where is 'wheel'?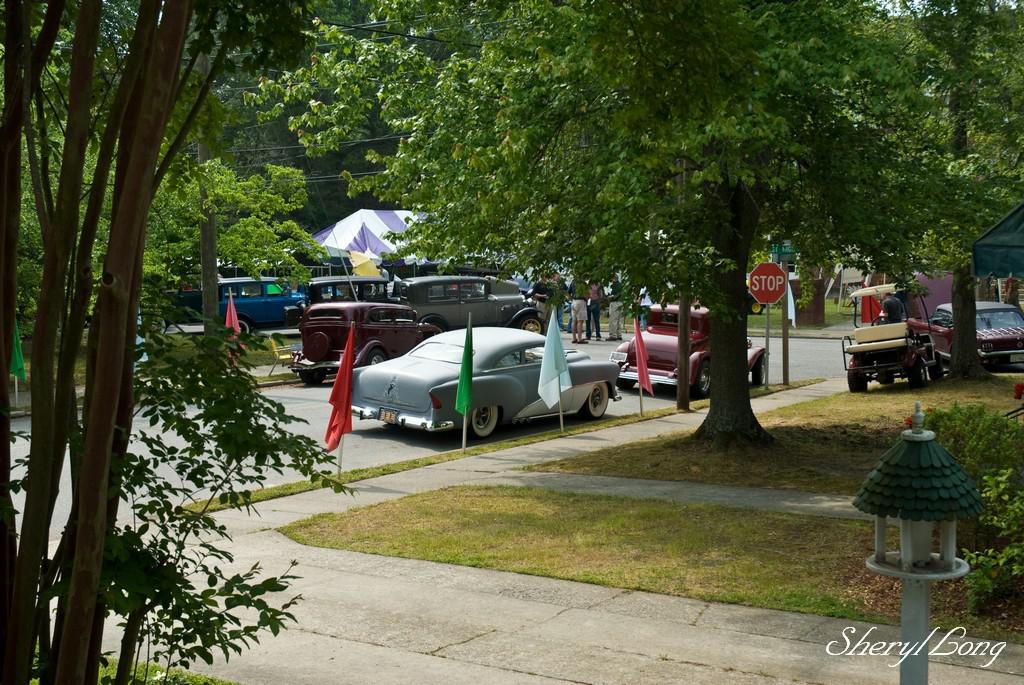
x1=583, y1=382, x2=609, y2=422.
